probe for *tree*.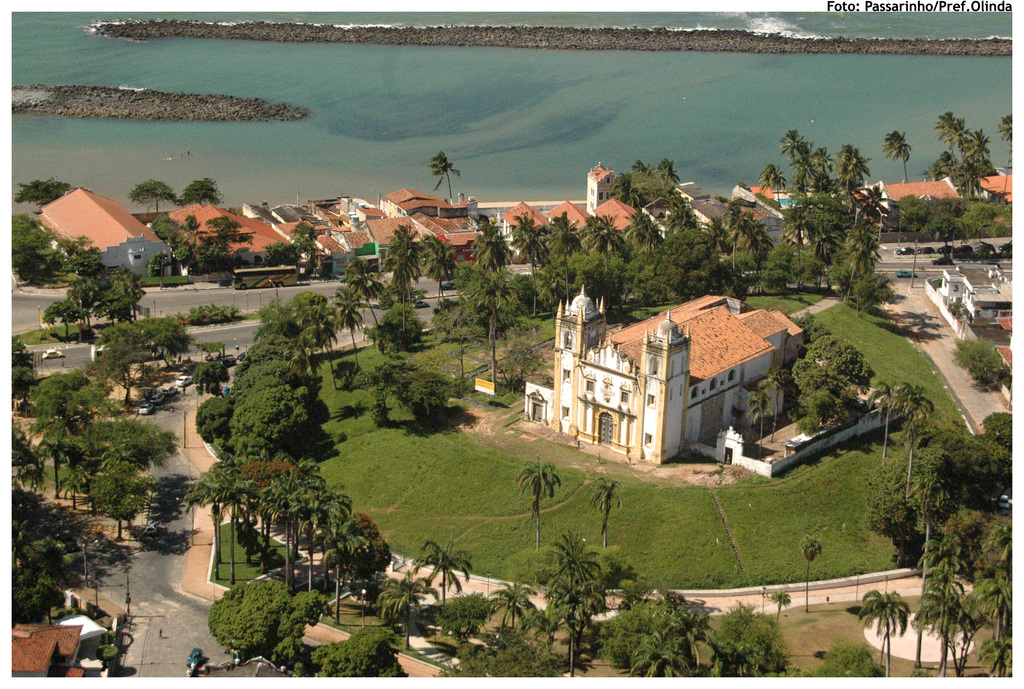
Probe result: <region>428, 153, 461, 200</region>.
